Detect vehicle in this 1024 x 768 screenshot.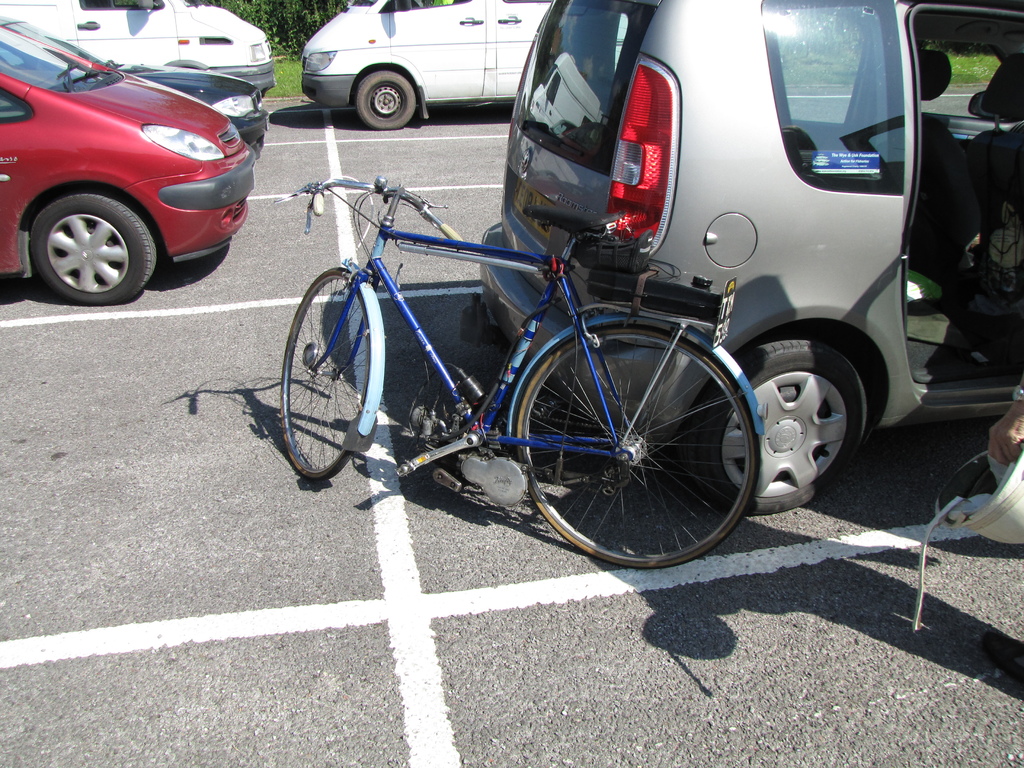
Detection: bbox=(0, 16, 257, 308).
